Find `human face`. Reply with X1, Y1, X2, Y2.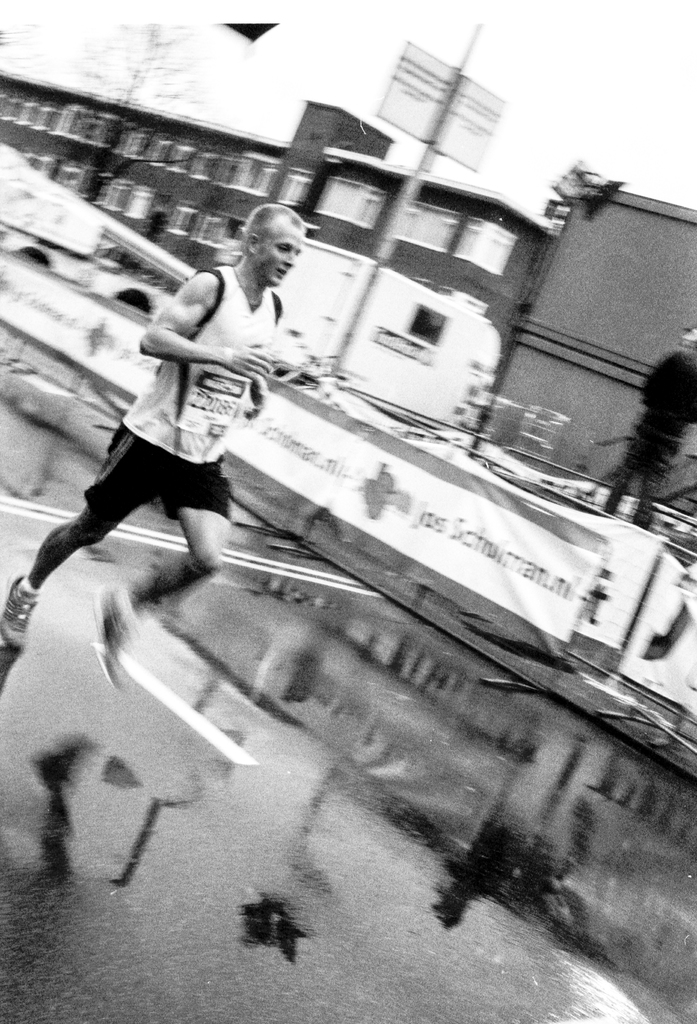
260, 232, 302, 285.
